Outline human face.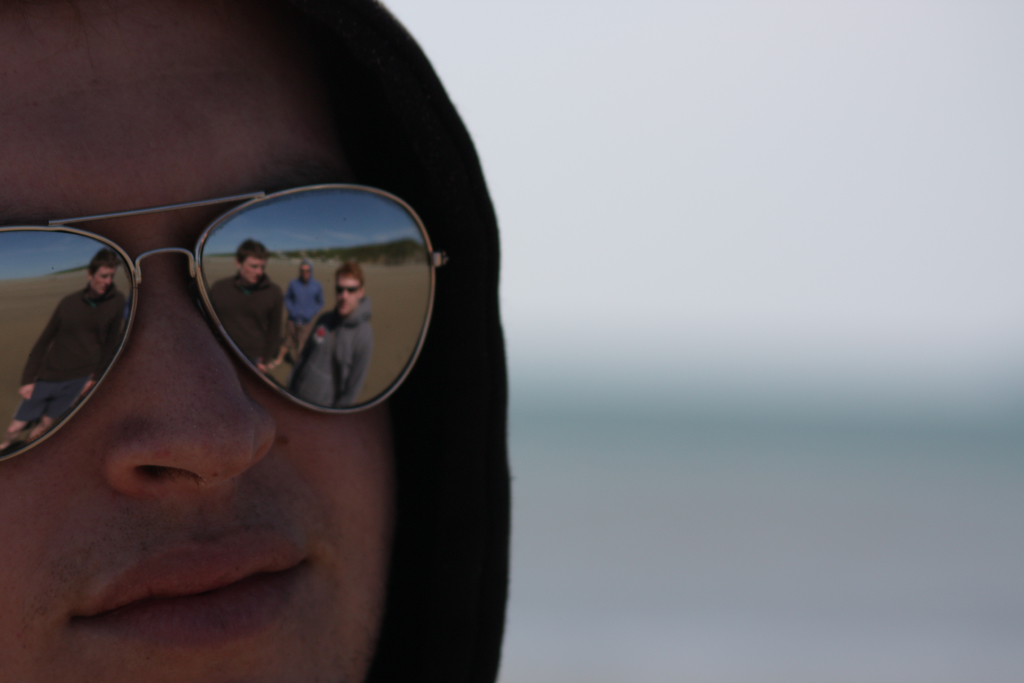
Outline: left=333, top=270, right=362, bottom=315.
